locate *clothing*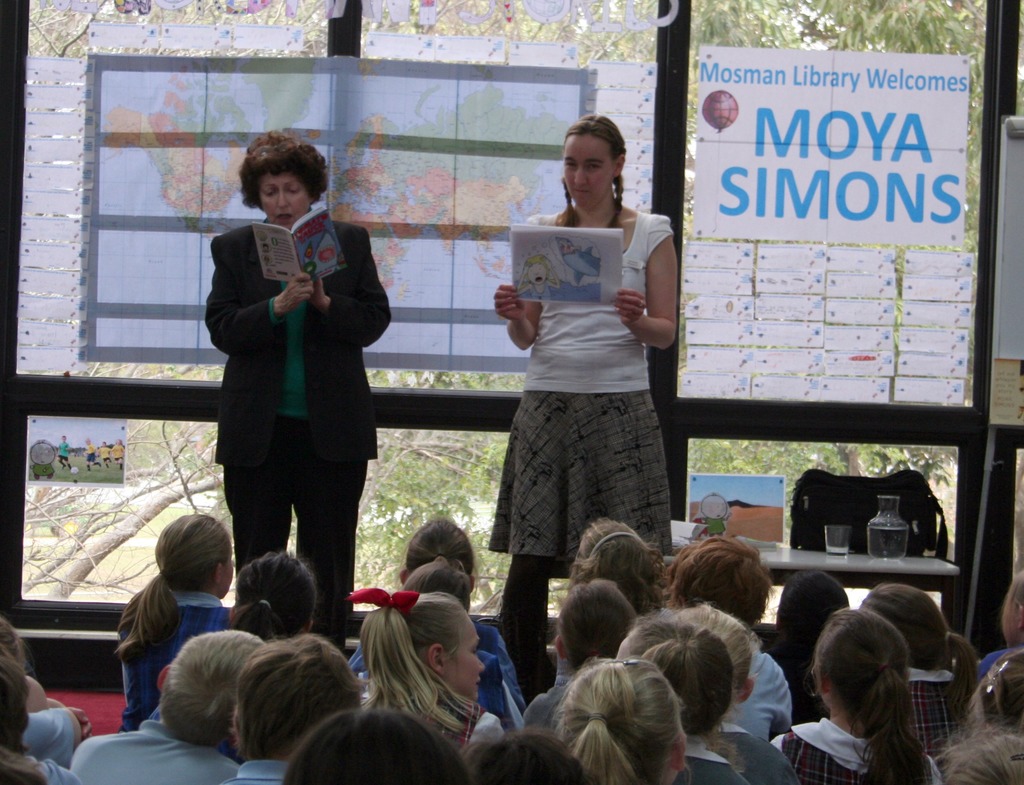
region(200, 209, 400, 640)
